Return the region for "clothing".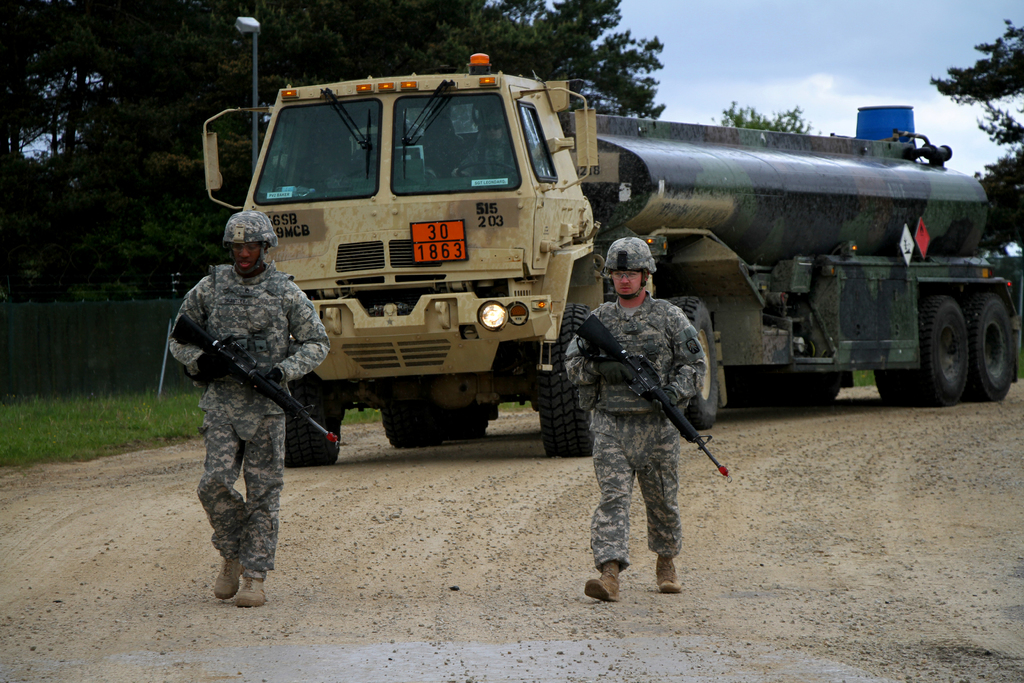
570:234:696:557.
